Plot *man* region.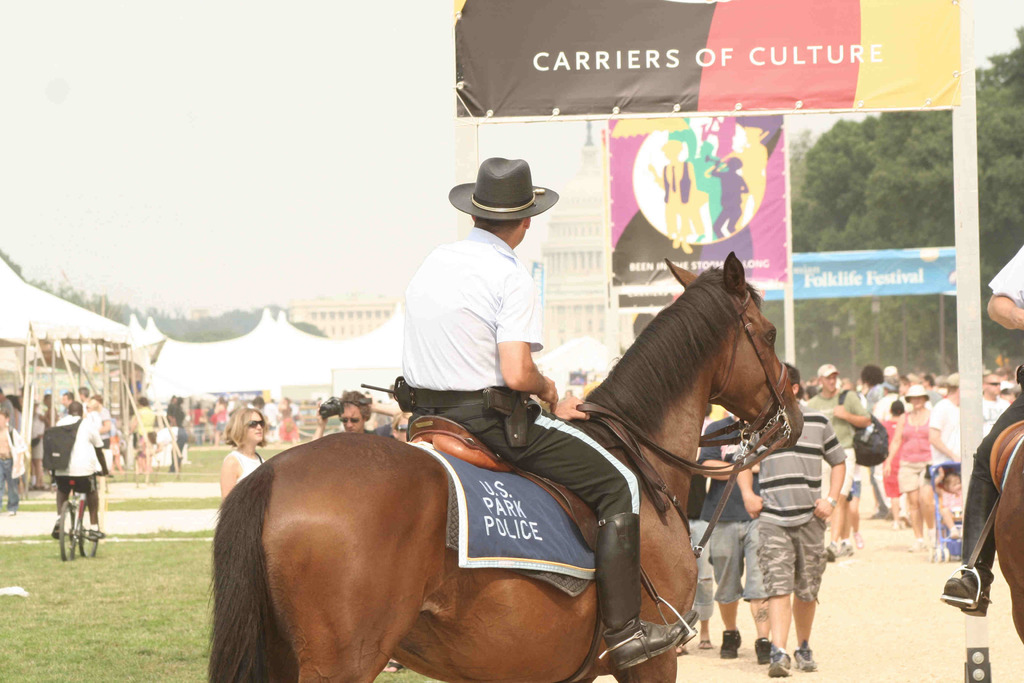
Plotted at x1=61 y1=391 x2=75 y2=411.
